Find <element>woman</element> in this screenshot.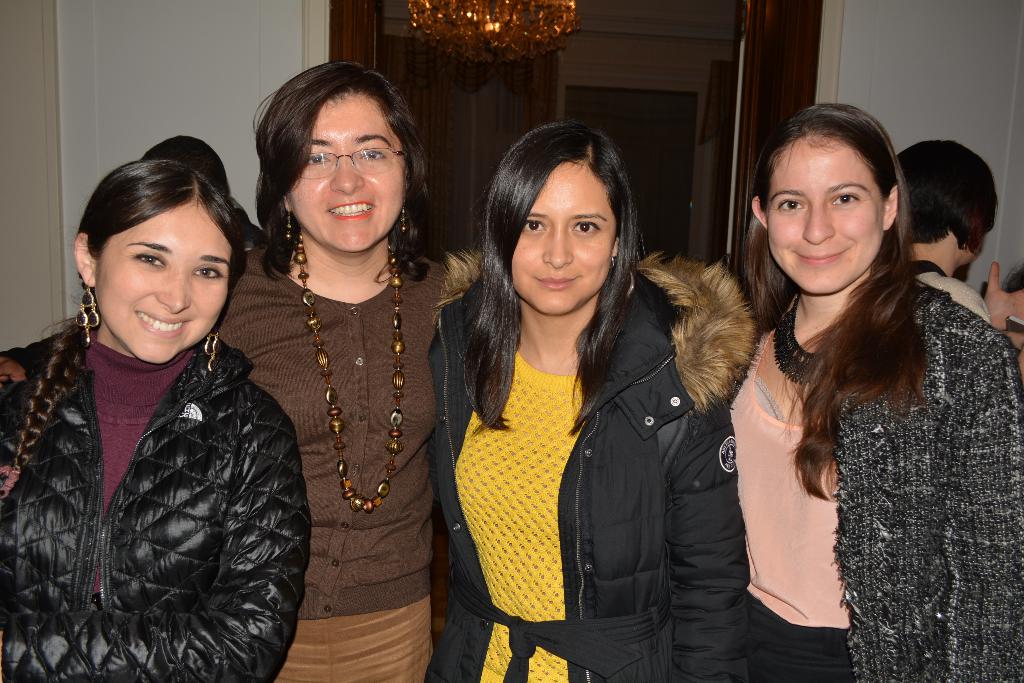
The bounding box for <element>woman</element> is 724,101,1023,682.
